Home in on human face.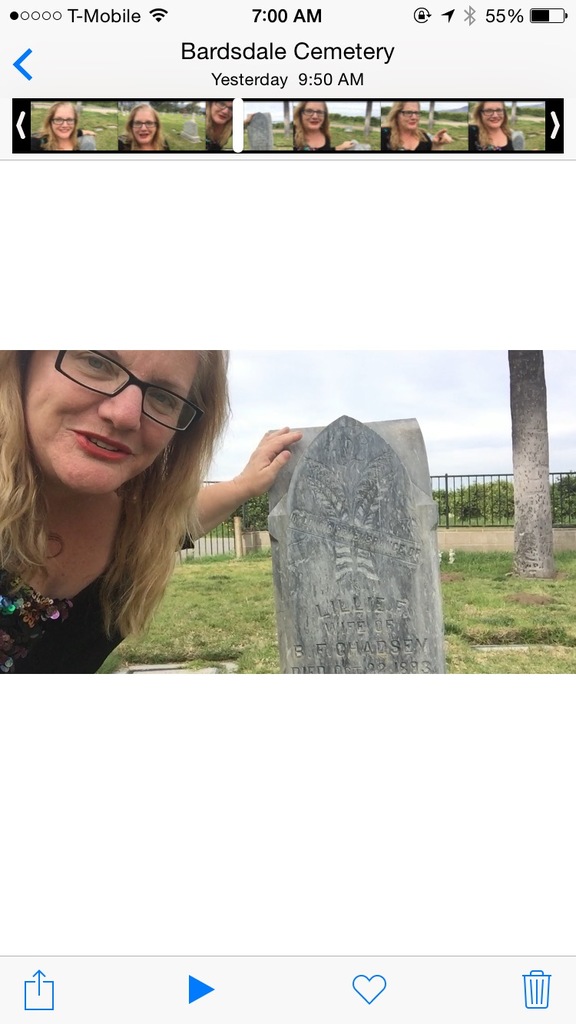
Homed in at bbox=[397, 99, 420, 130].
